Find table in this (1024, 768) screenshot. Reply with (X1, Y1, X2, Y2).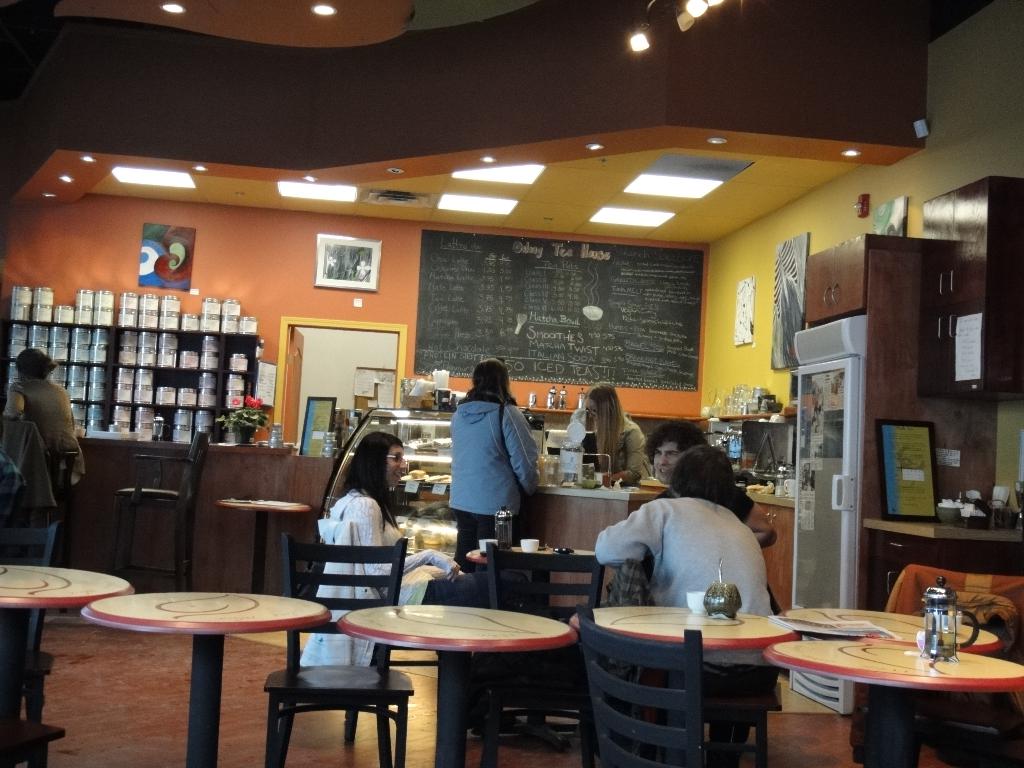
(0, 569, 129, 767).
